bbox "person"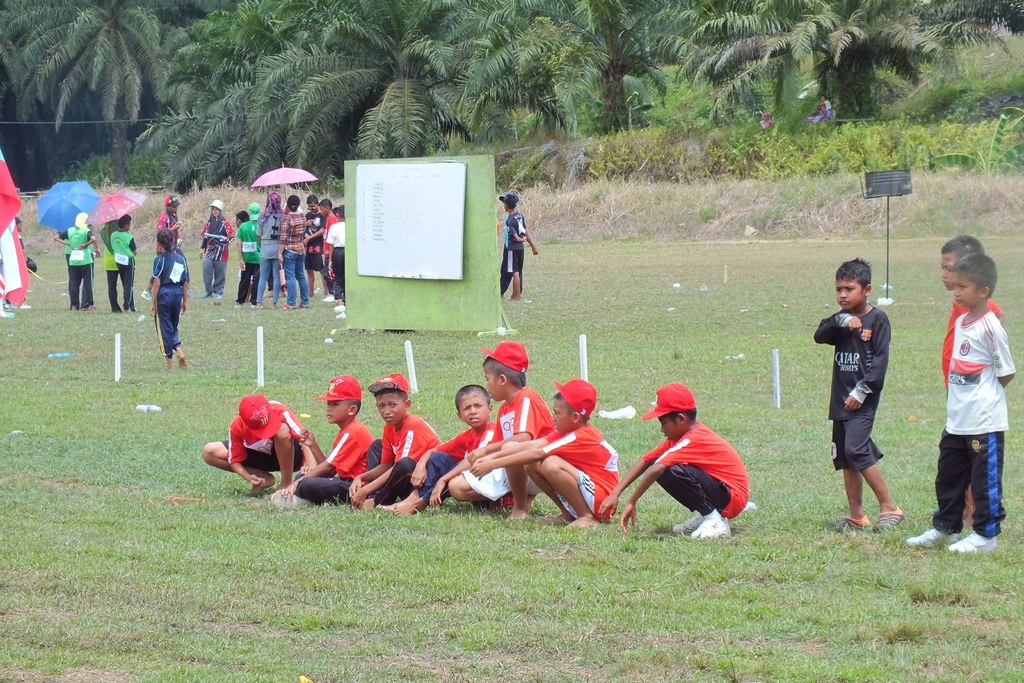
<box>100,216,122,312</box>
